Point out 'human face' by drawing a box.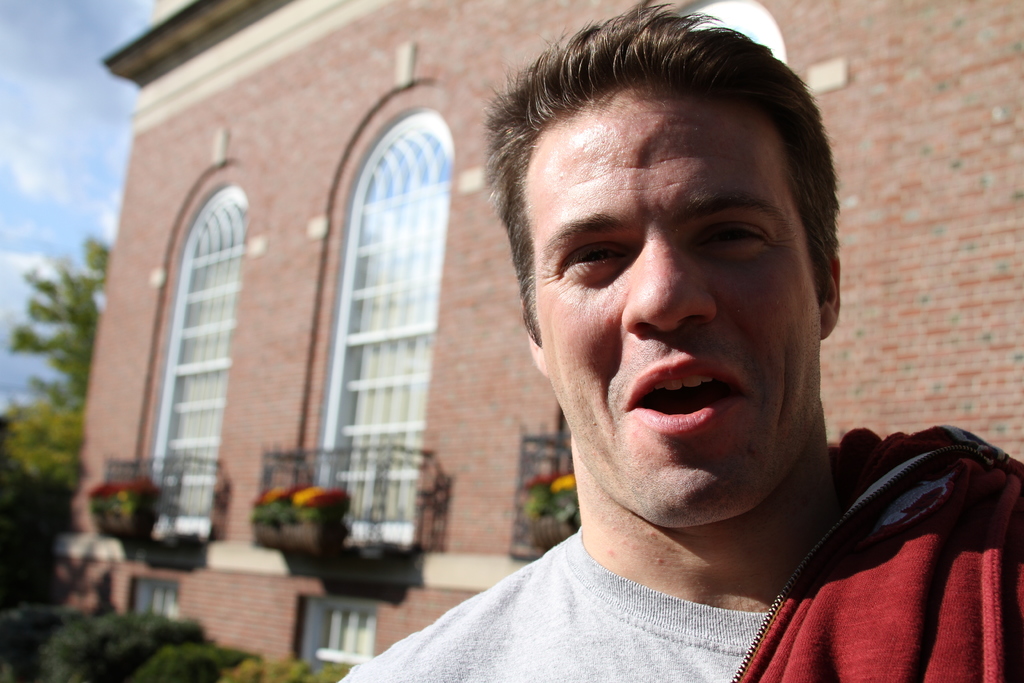
(525, 89, 822, 522).
